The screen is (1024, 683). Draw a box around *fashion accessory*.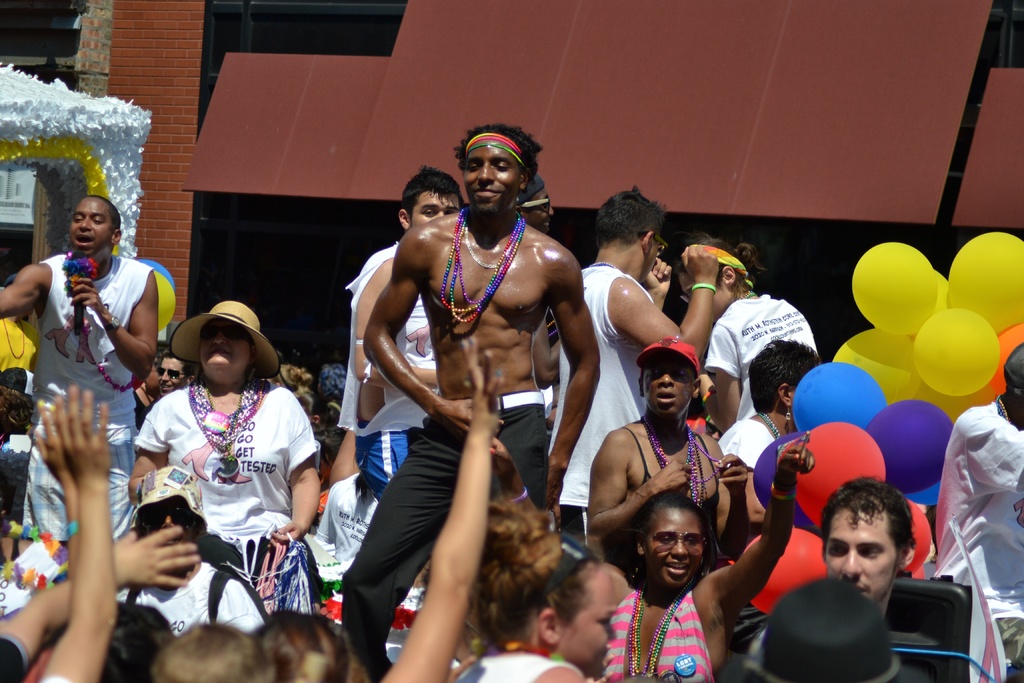
BBox(757, 411, 780, 441).
